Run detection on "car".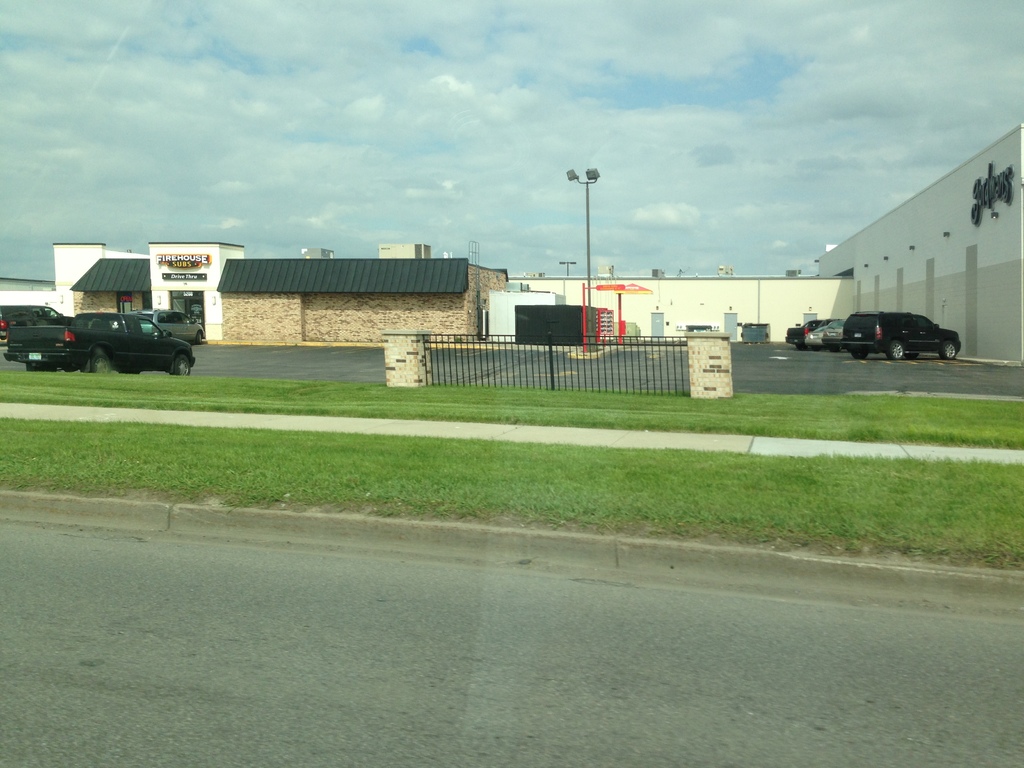
Result: BBox(4, 310, 198, 376).
